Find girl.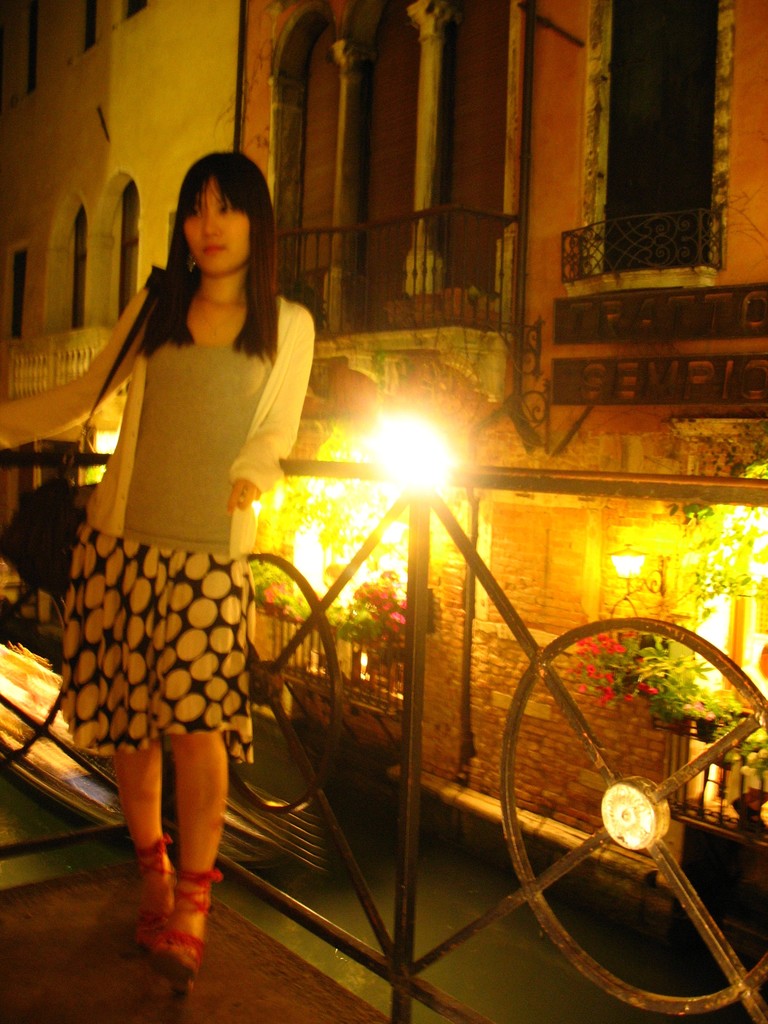
(0, 146, 317, 1008).
